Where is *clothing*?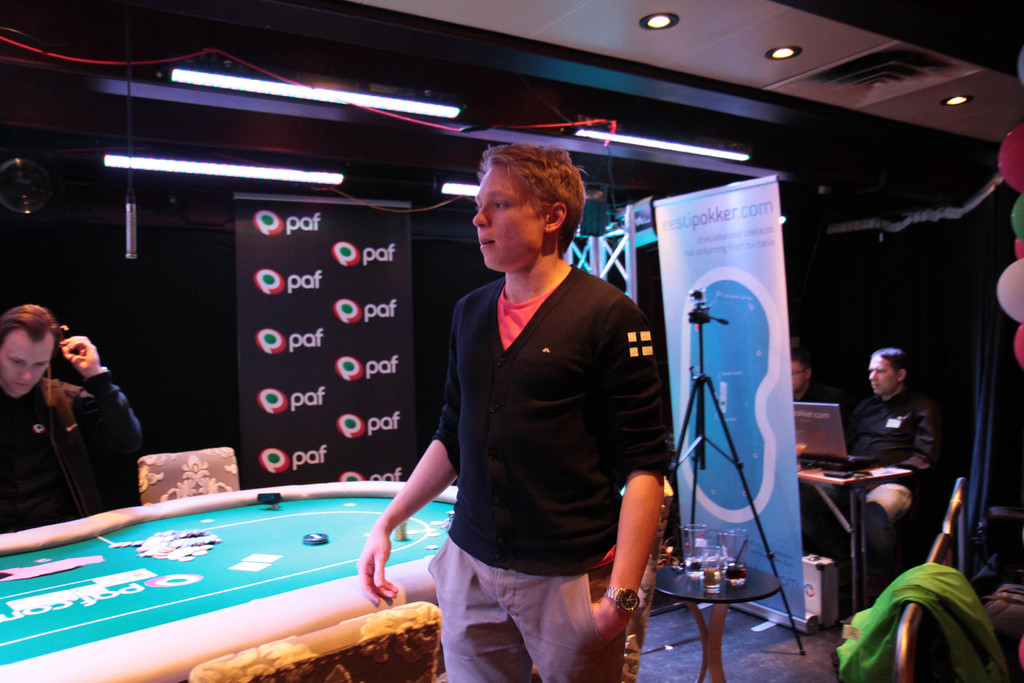
(0,366,144,533).
